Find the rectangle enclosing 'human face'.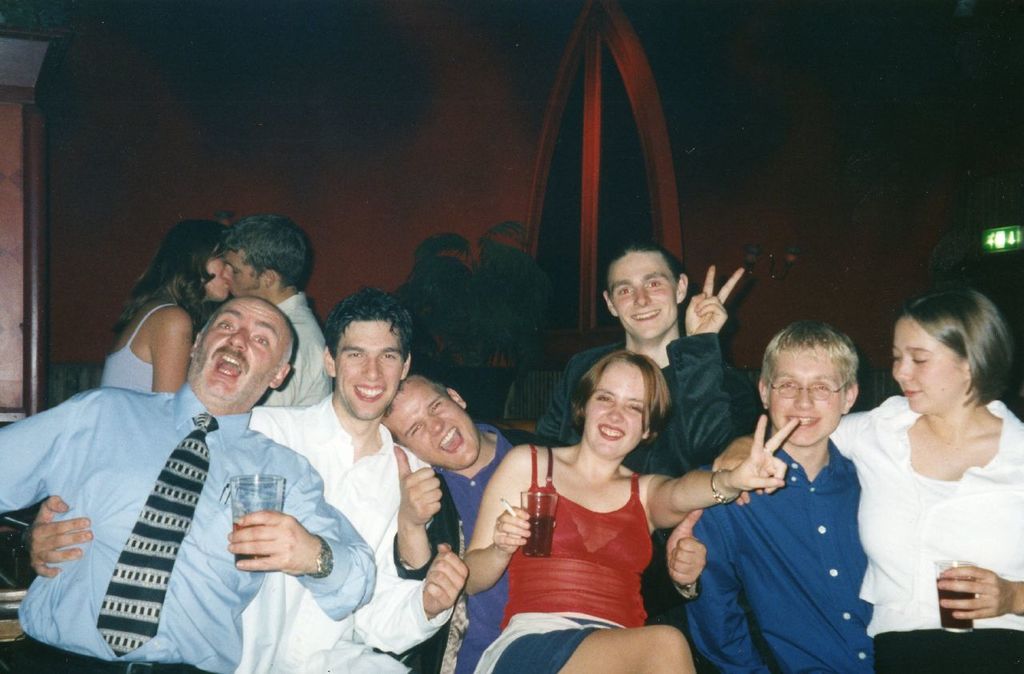
[x1=196, y1=292, x2=291, y2=400].
